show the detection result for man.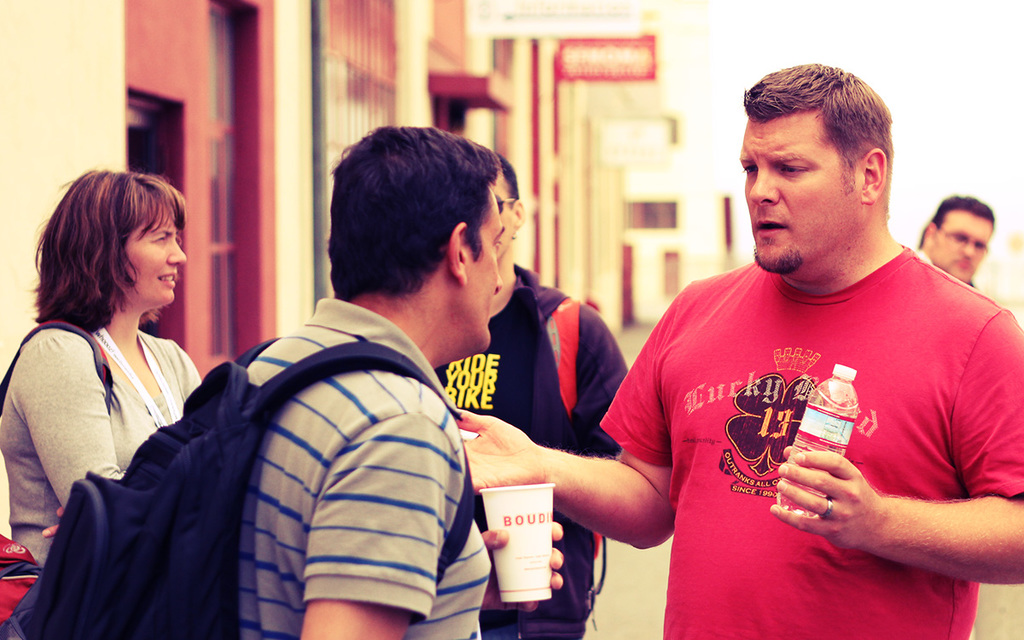
436, 150, 631, 639.
